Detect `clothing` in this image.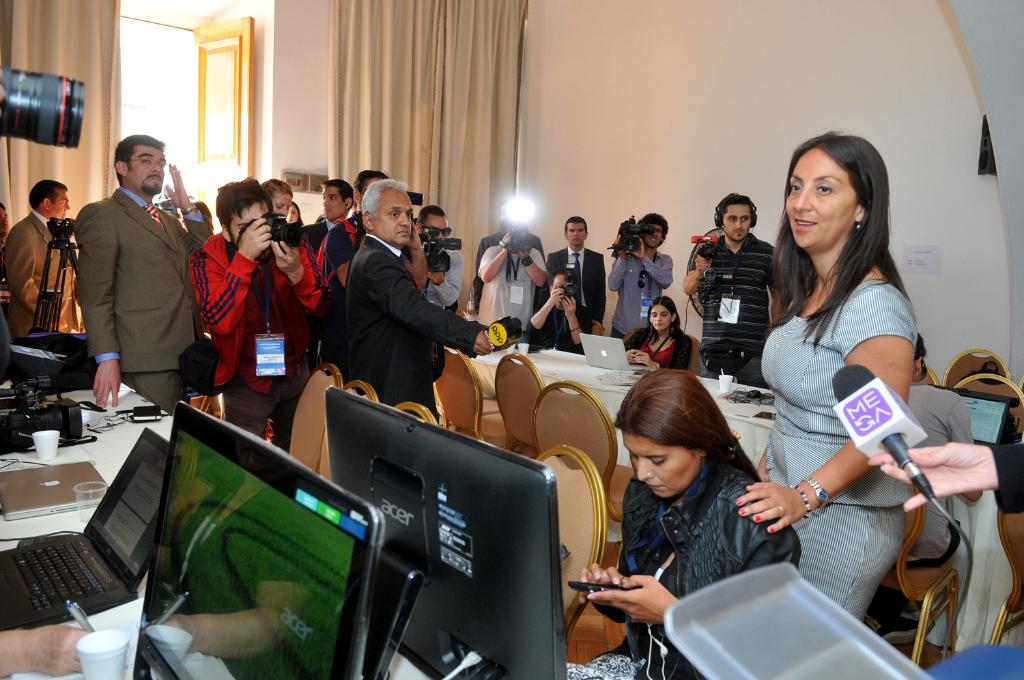
Detection: pyautogui.locateOnScreen(614, 326, 679, 371).
